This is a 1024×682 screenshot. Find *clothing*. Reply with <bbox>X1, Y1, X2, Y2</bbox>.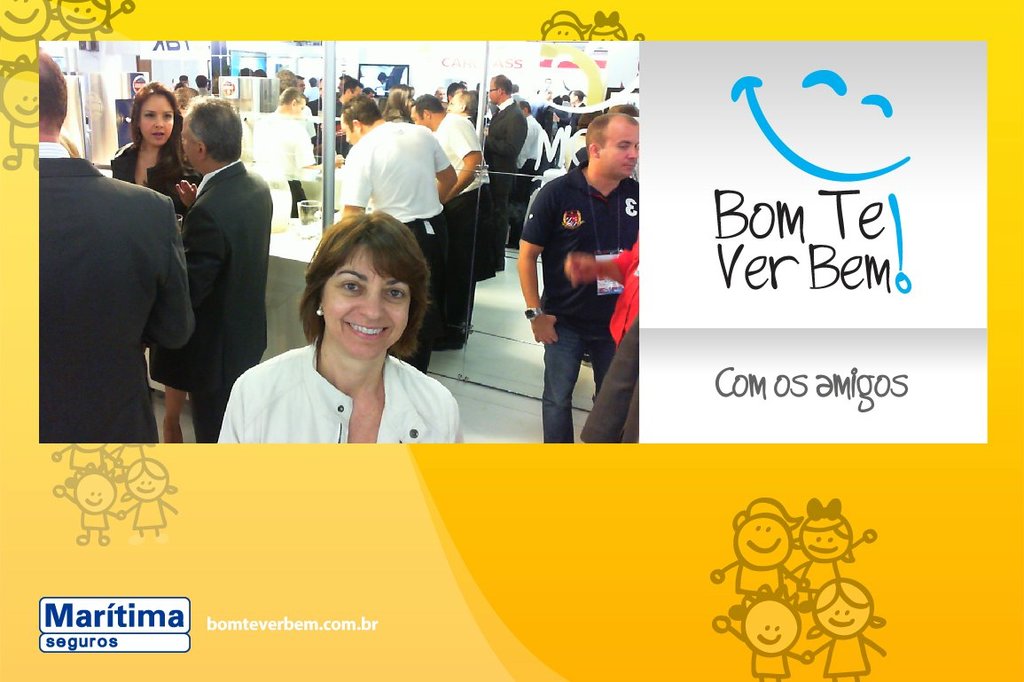
<bbox>519, 122, 644, 412</bbox>.
